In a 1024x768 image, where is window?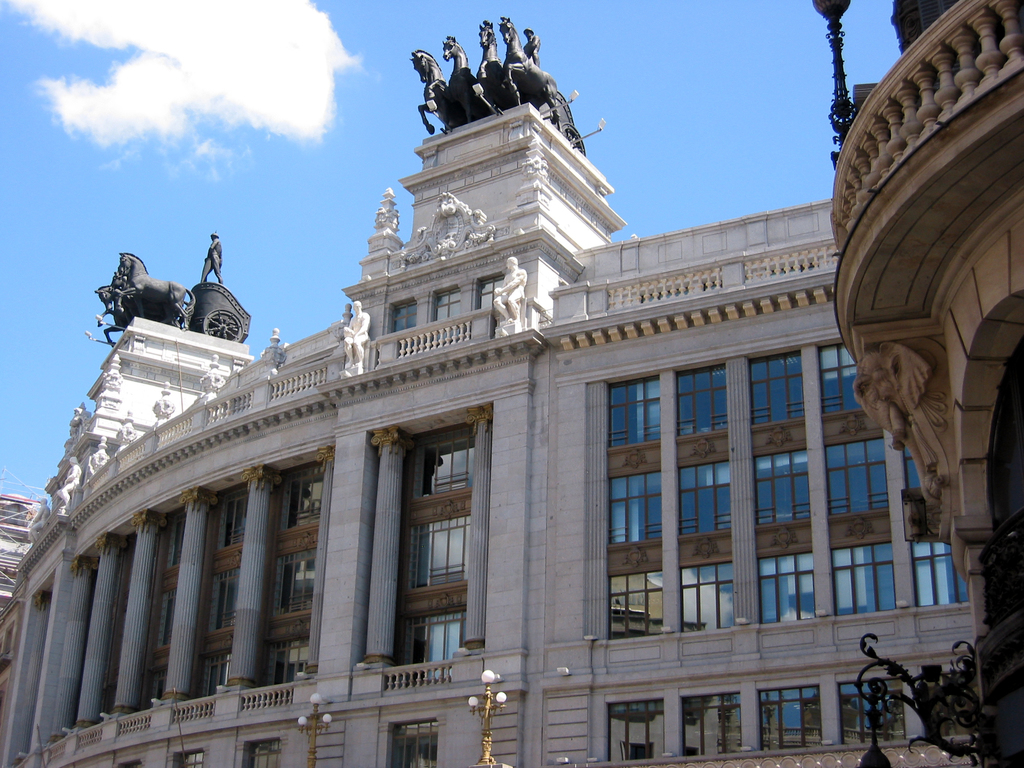
<bbox>609, 569, 662, 640</bbox>.
